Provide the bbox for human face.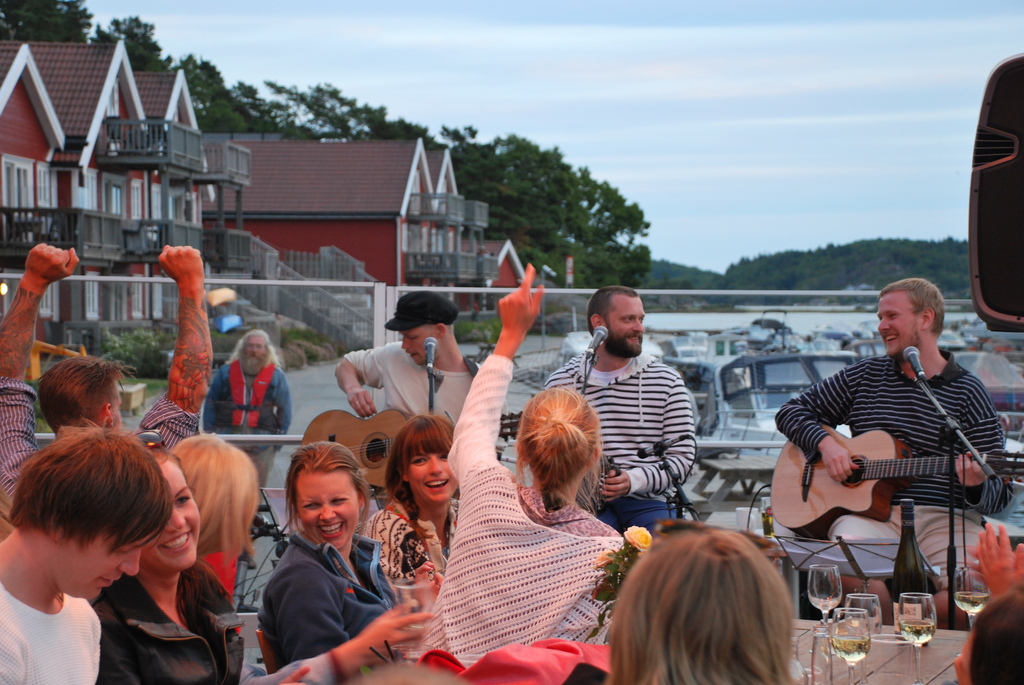
241,336,270,364.
